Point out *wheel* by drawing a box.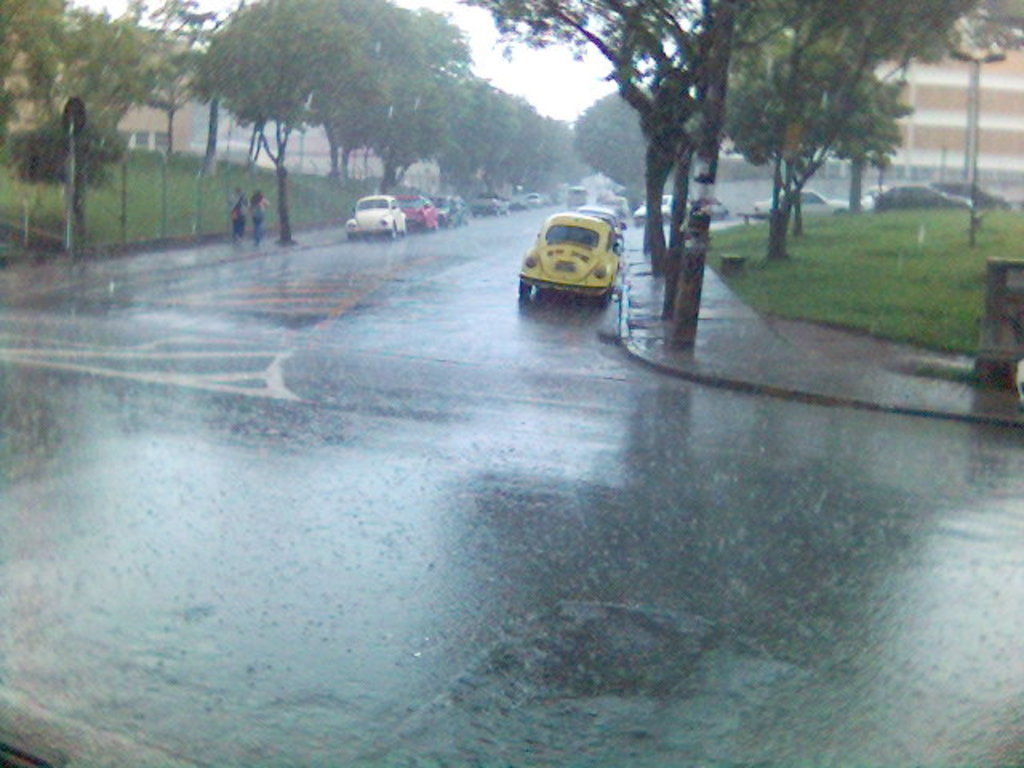
[390, 222, 402, 238].
